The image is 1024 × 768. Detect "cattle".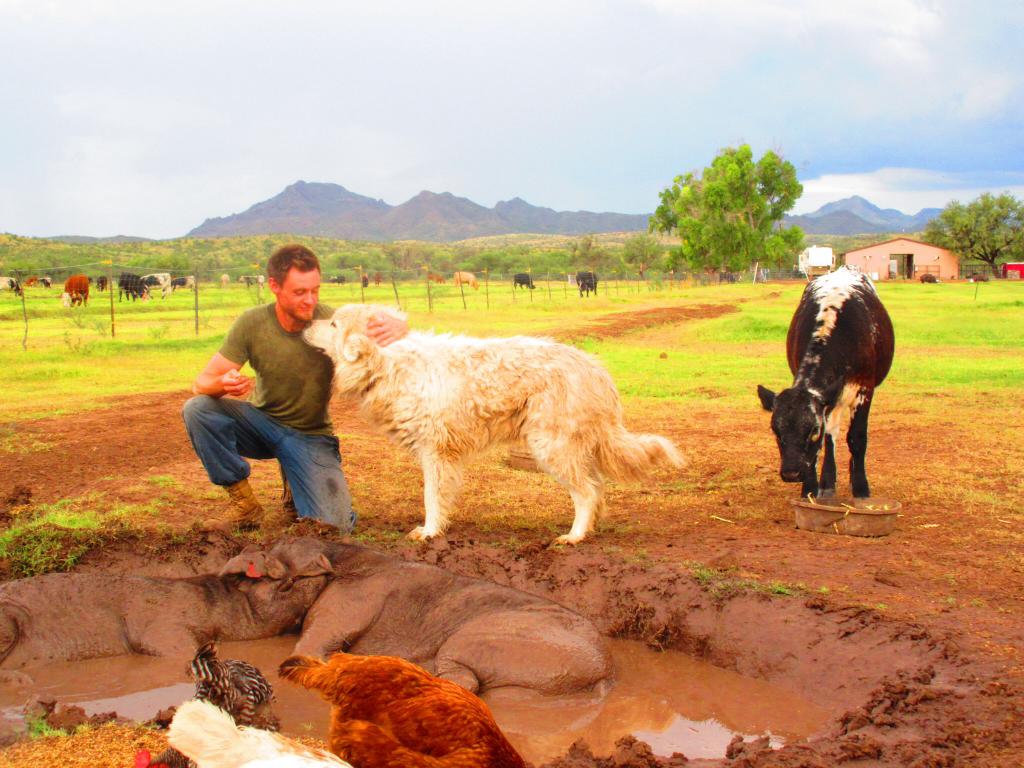
Detection: bbox=(572, 270, 596, 296).
